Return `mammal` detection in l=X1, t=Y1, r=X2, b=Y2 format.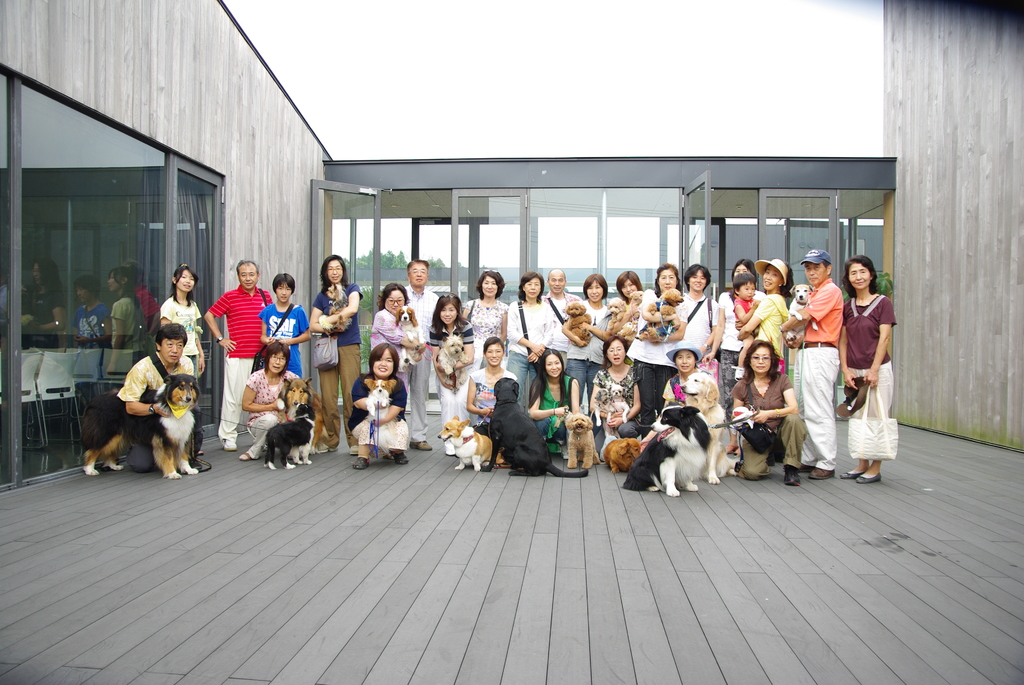
l=83, t=375, r=194, b=480.
